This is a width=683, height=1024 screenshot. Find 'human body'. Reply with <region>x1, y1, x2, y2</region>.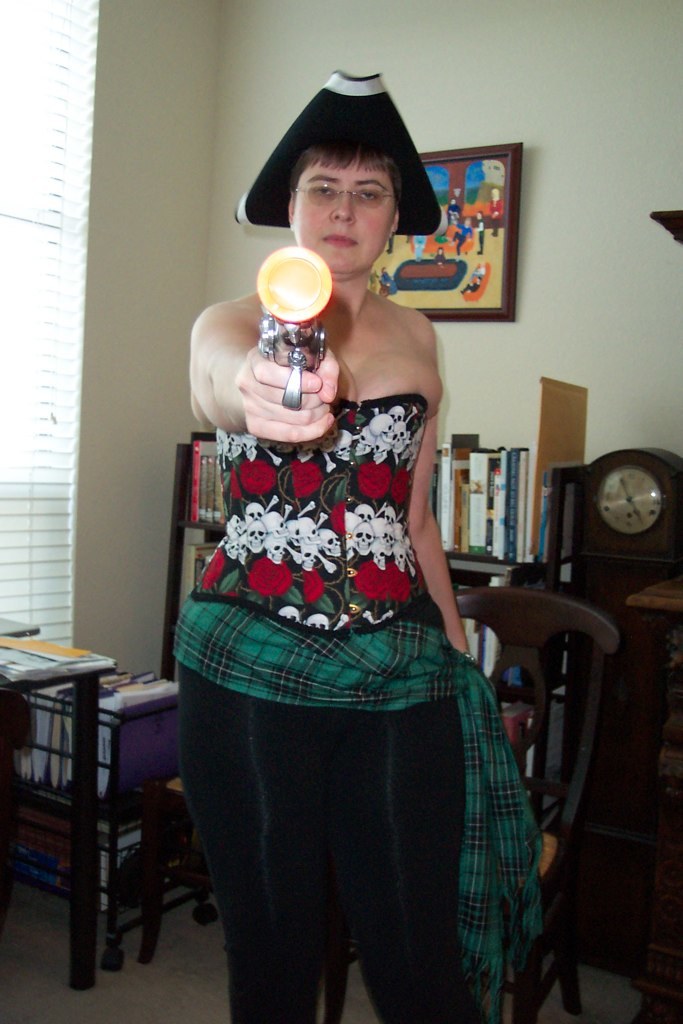
<region>371, 270, 380, 295</region>.
